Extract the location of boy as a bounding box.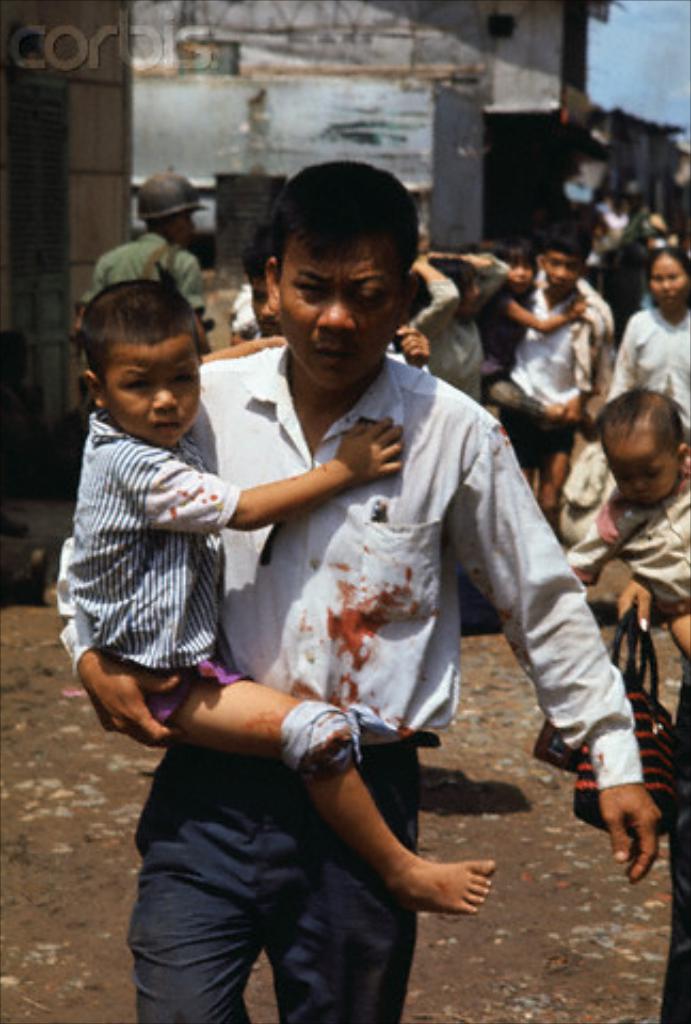
<bbox>497, 226, 610, 525</bbox>.
